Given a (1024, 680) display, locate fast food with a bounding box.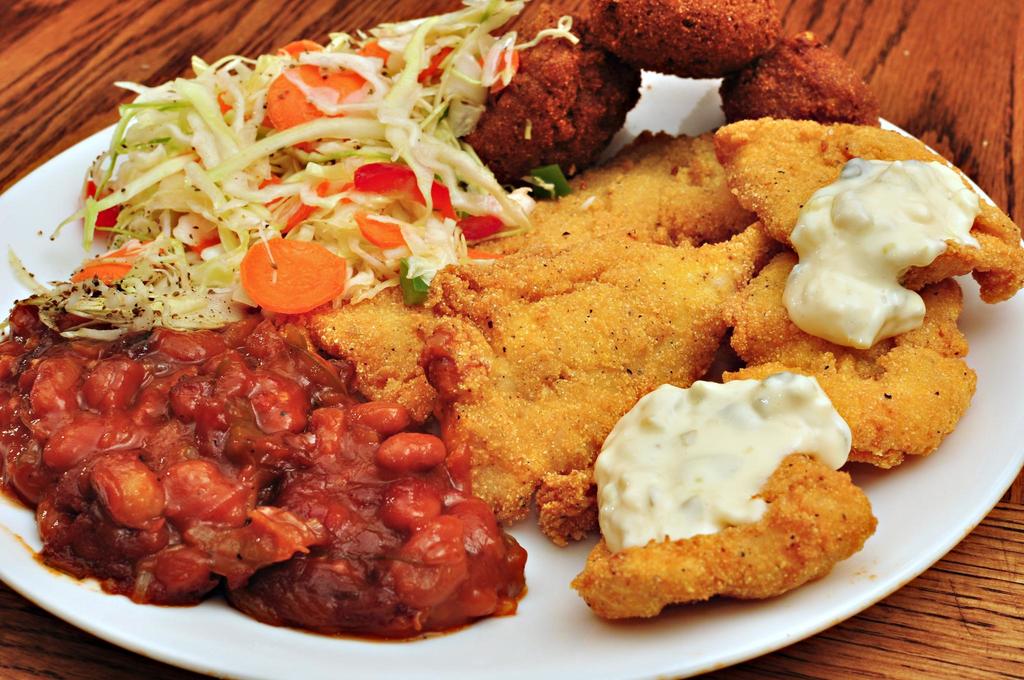
Located: select_region(4, 0, 538, 349).
